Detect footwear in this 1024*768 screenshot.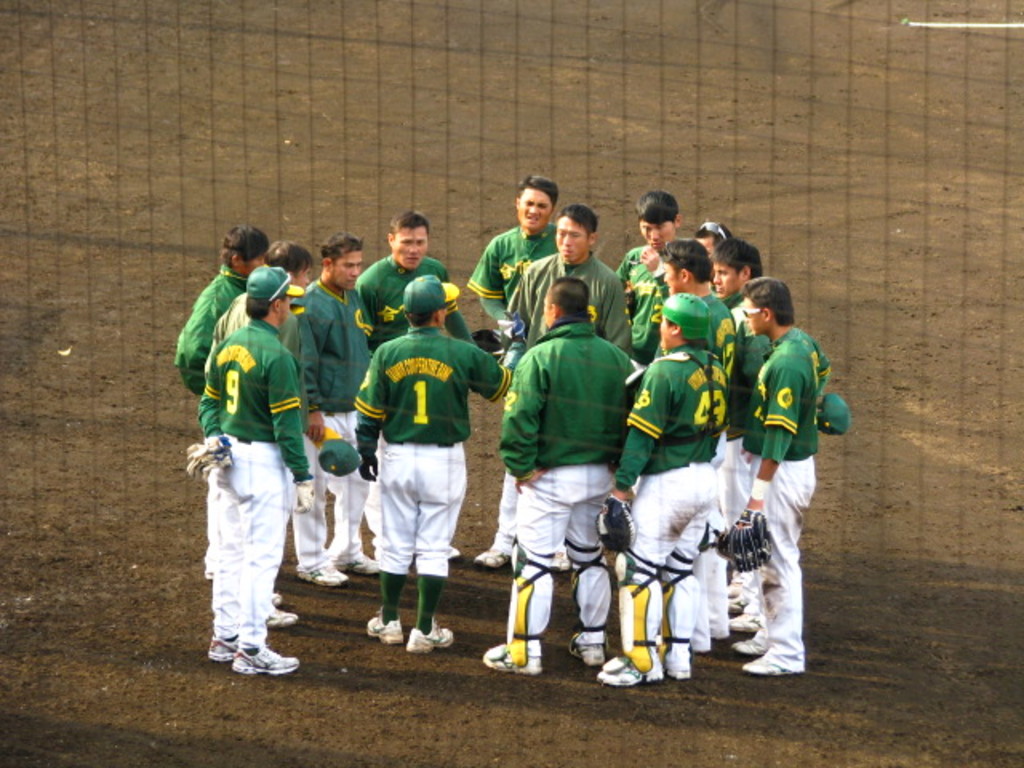
Detection: (467,541,515,571).
